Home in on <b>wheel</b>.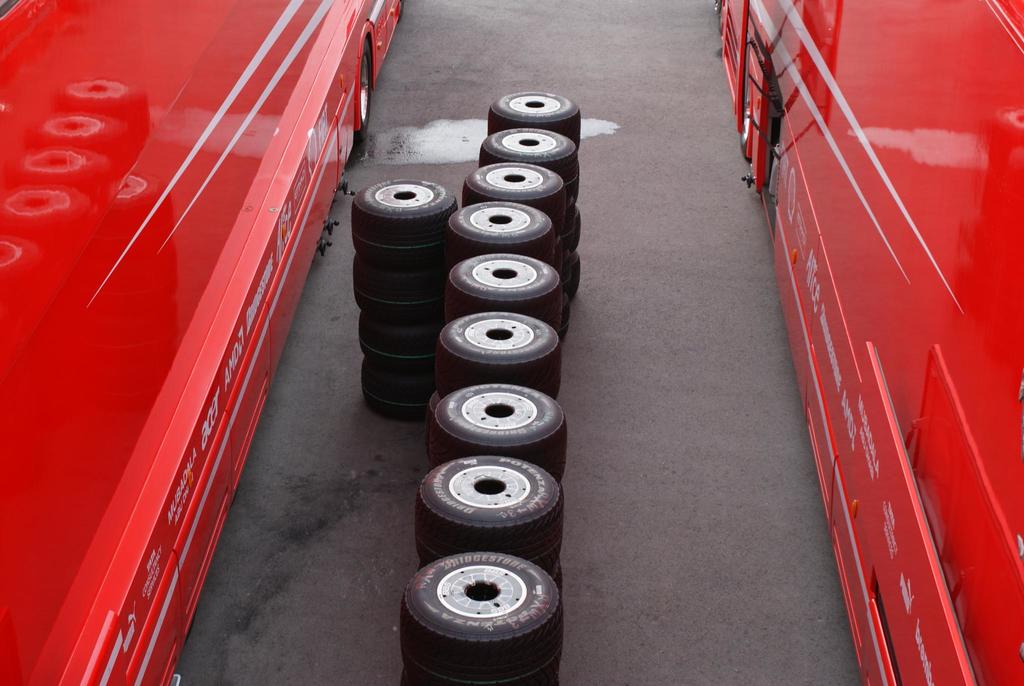
Homed in at pyautogui.locateOnScreen(401, 548, 568, 685).
